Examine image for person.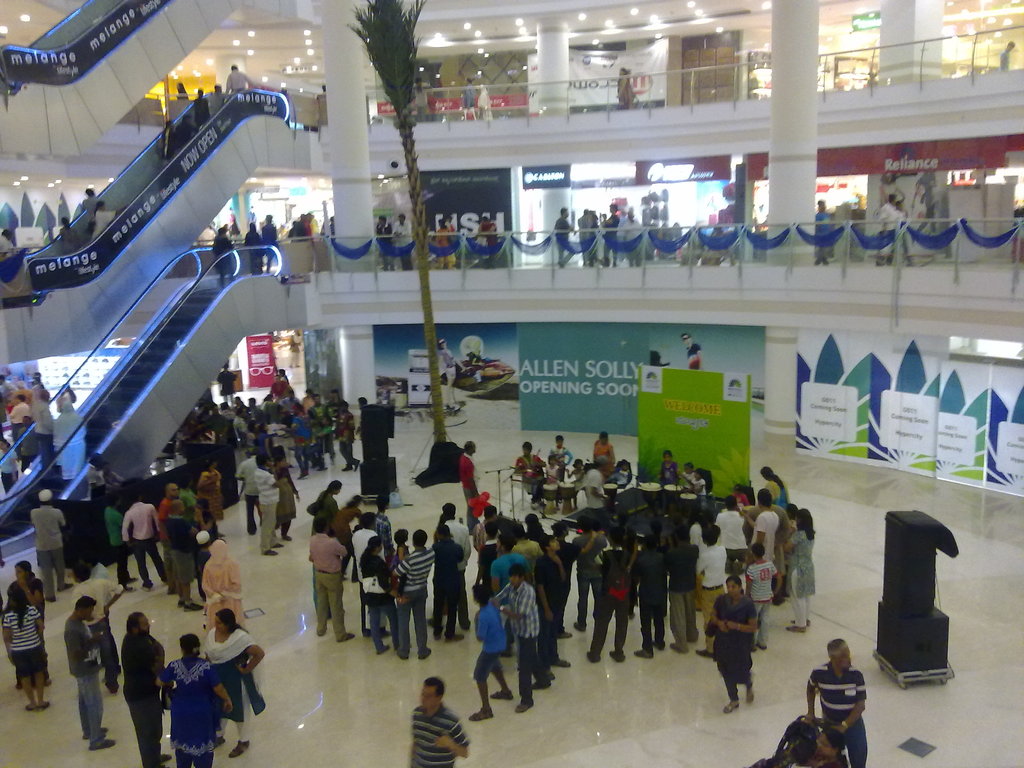
Examination result: {"left": 687, "top": 468, "right": 703, "bottom": 496}.
